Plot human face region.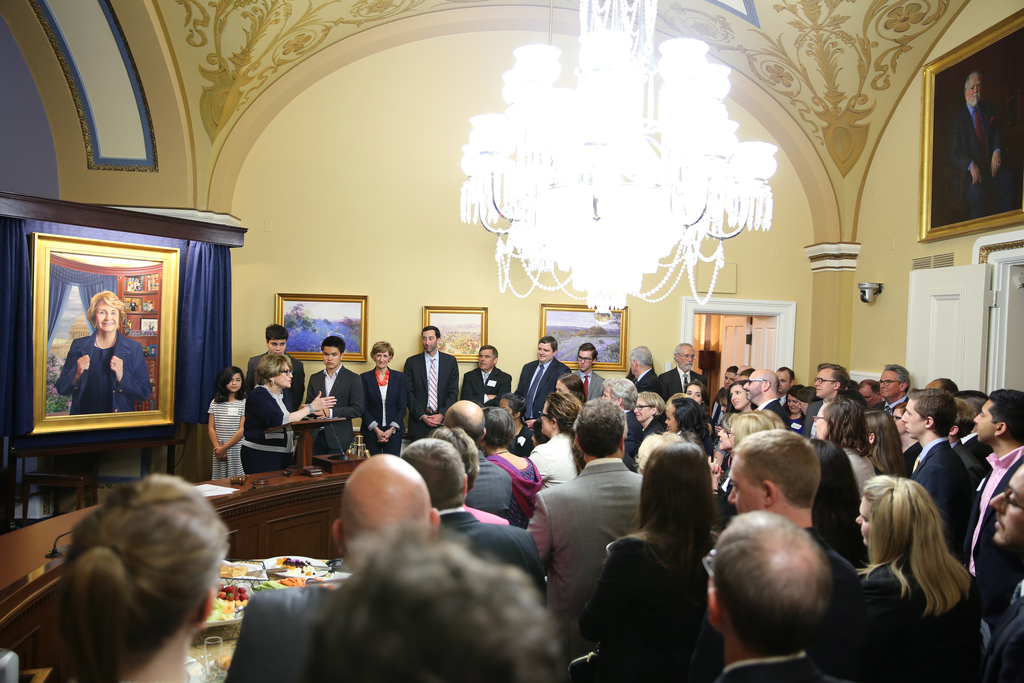
Plotted at <bbox>685, 386, 701, 406</bbox>.
